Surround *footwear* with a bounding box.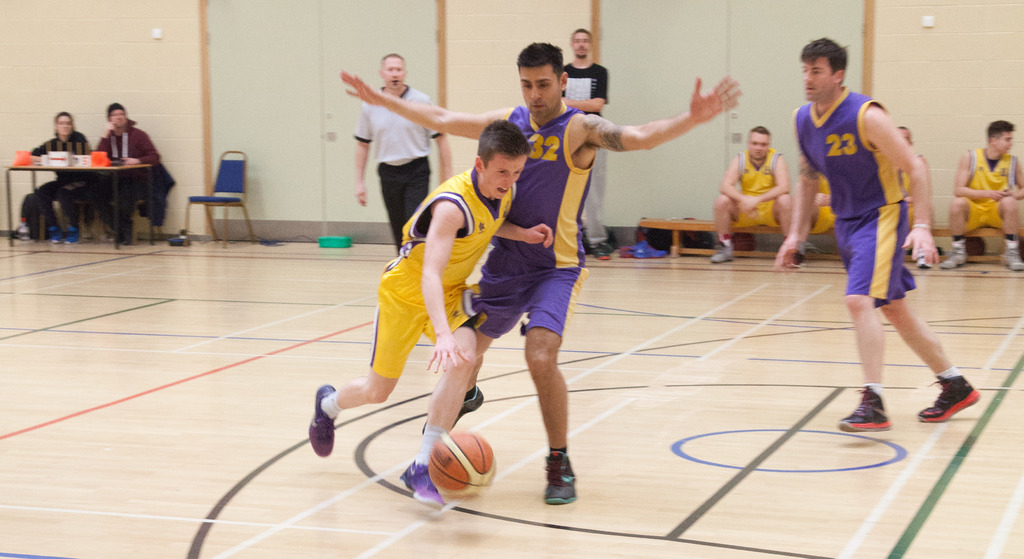
box=[917, 249, 933, 268].
